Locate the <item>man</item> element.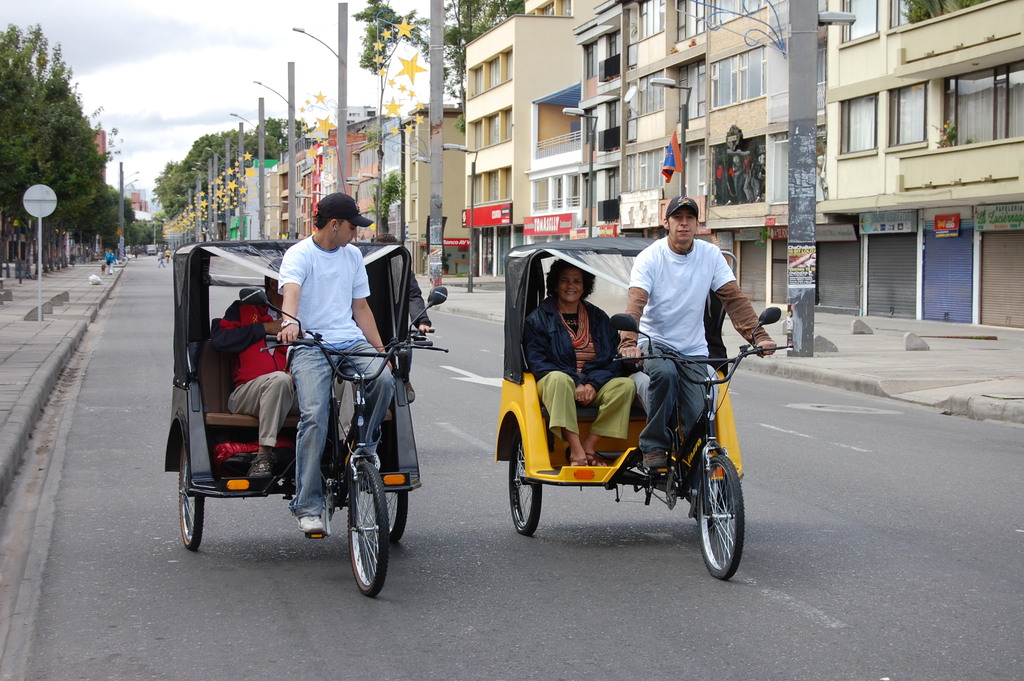
Element bbox: pyautogui.locateOnScreen(605, 202, 756, 469).
